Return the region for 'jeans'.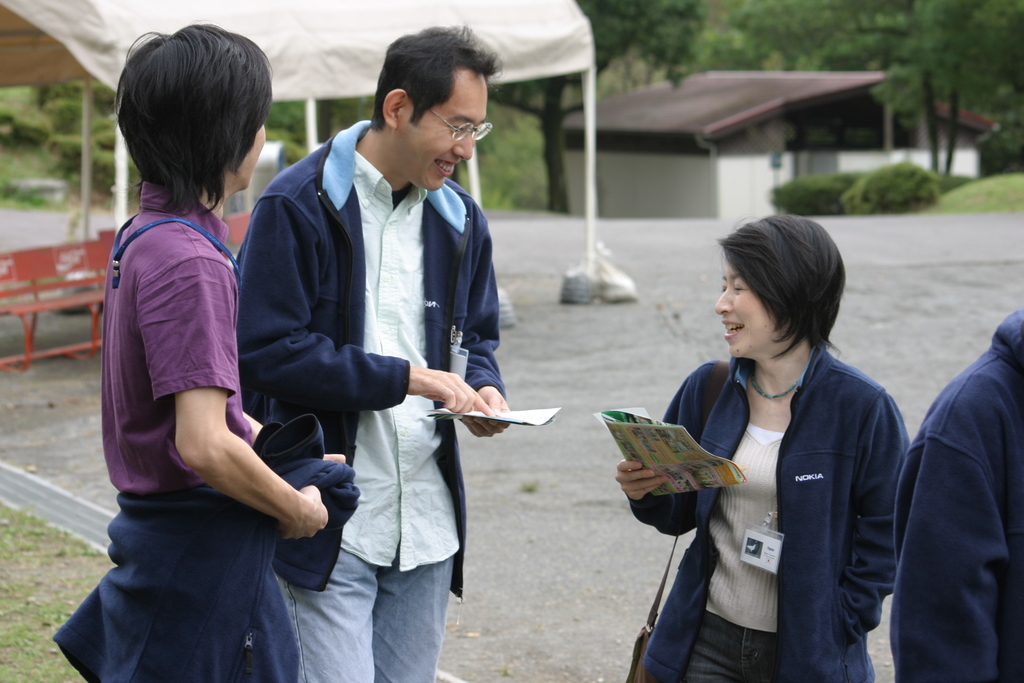
[681,608,784,682].
